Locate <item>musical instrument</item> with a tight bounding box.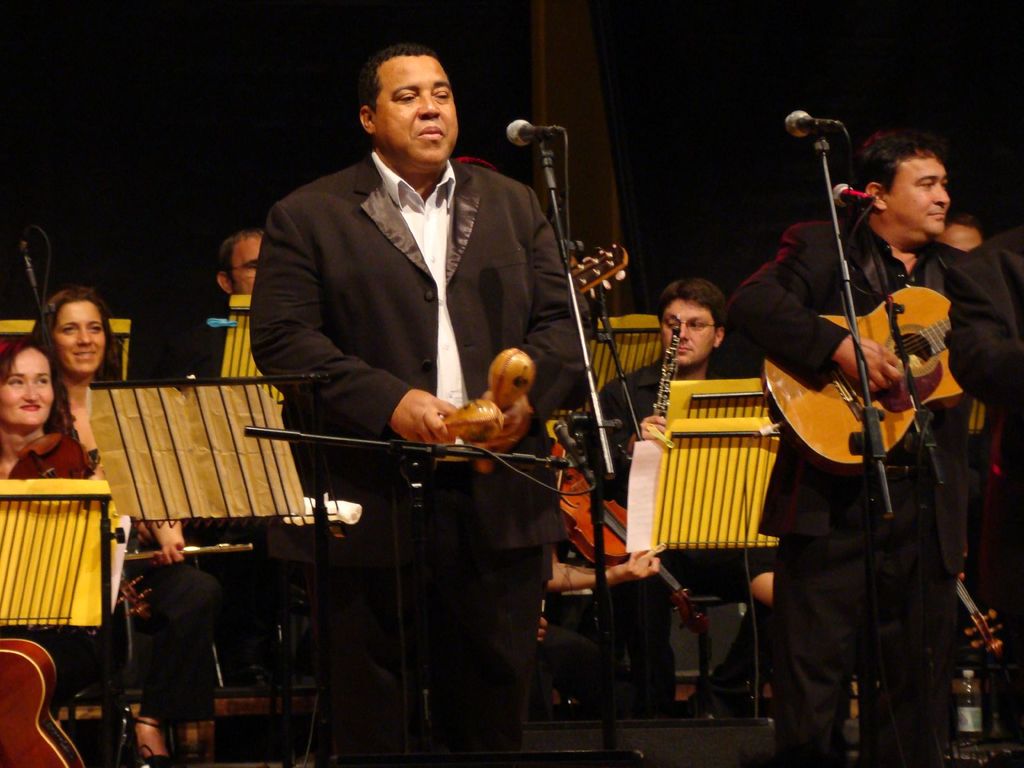
[left=0, top=636, right=88, bottom=767].
